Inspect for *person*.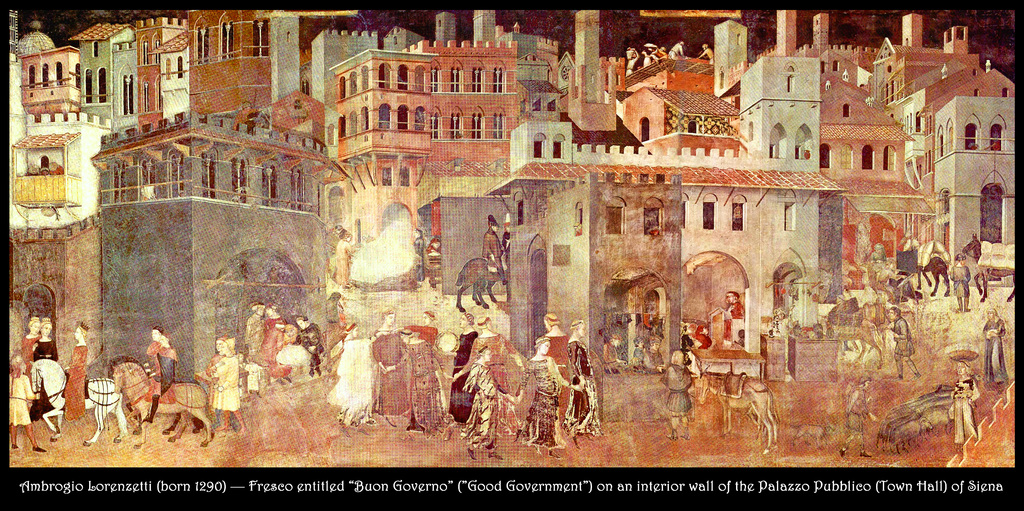
Inspection: [647,335,664,365].
